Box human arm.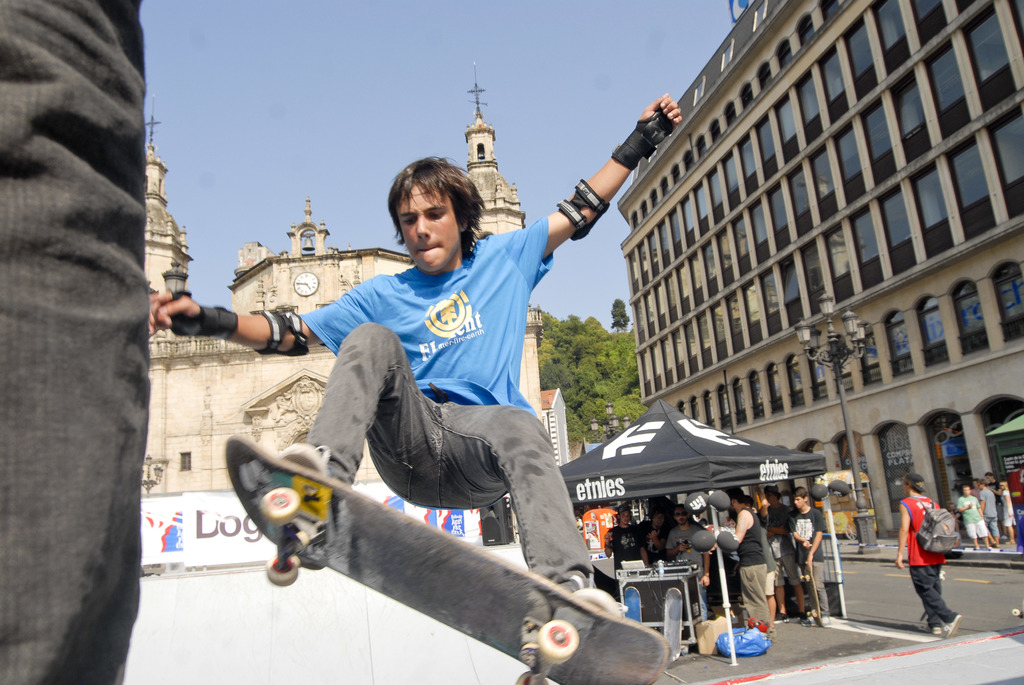
bbox=[730, 508, 755, 542].
